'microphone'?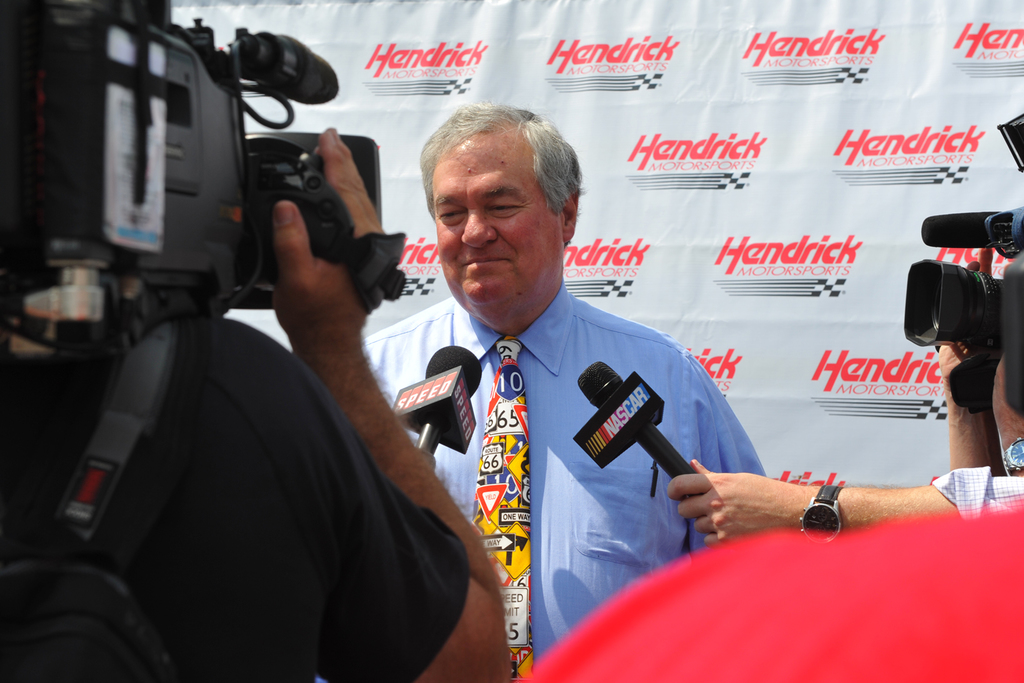
(left=225, top=20, right=346, bottom=120)
